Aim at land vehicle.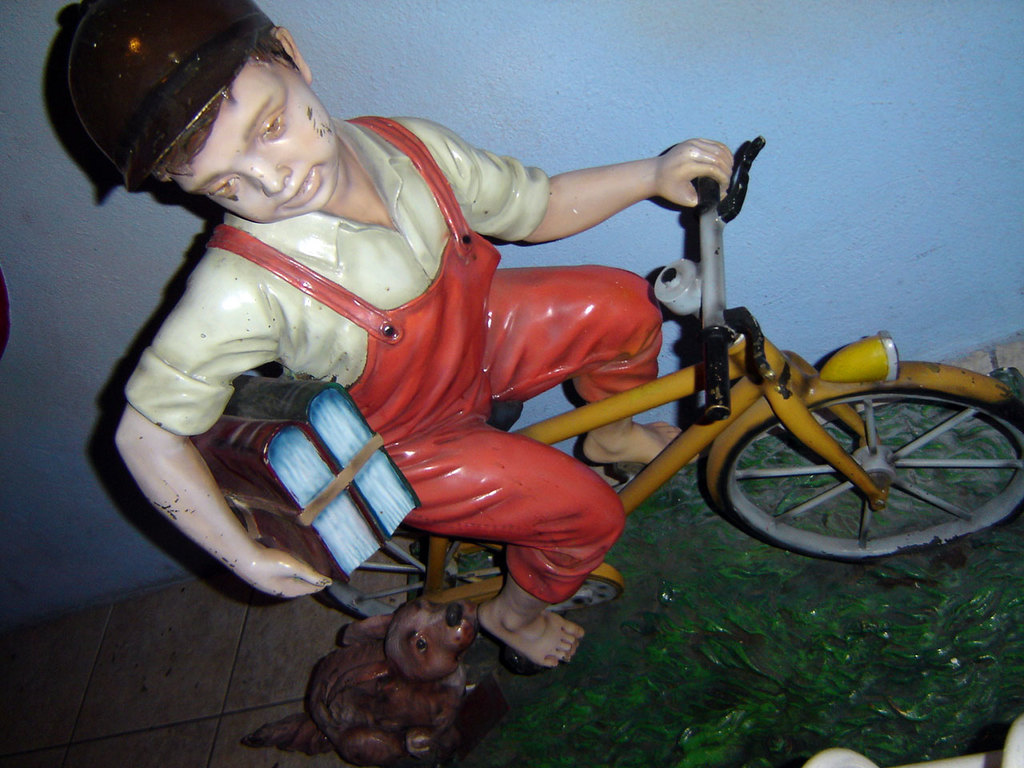
Aimed at rect(318, 136, 1023, 627).
